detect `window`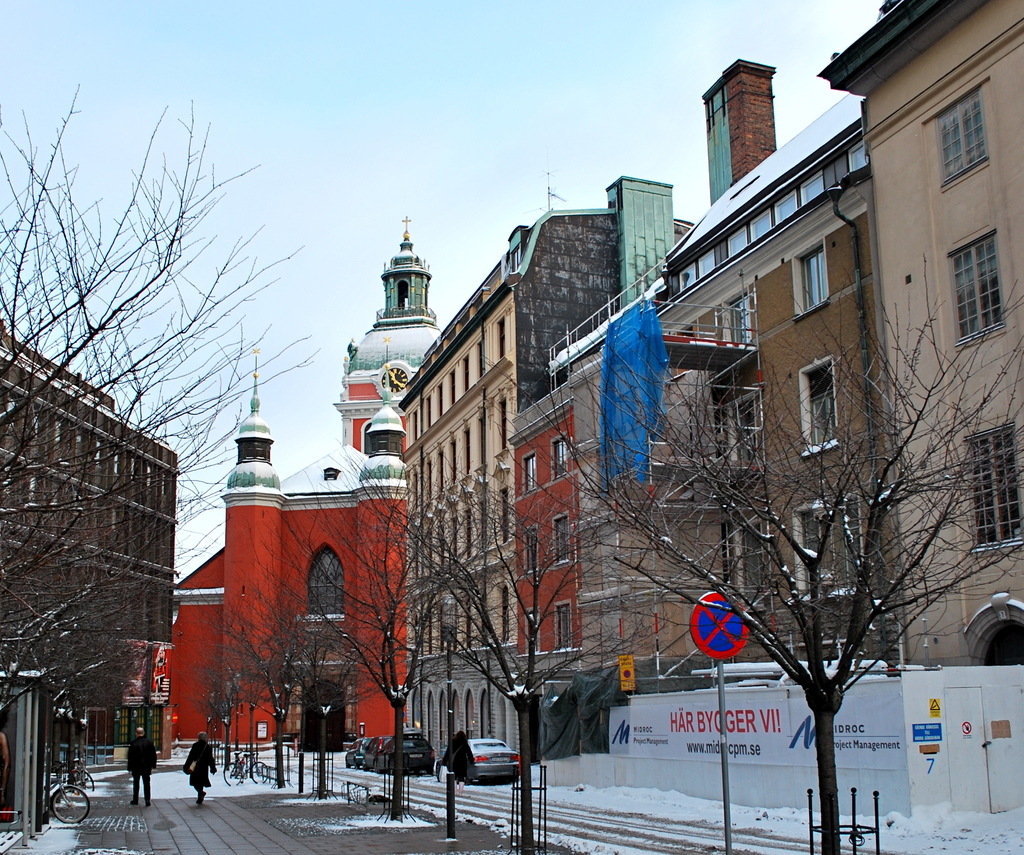
bbox=(793, 493, 867, 603)
